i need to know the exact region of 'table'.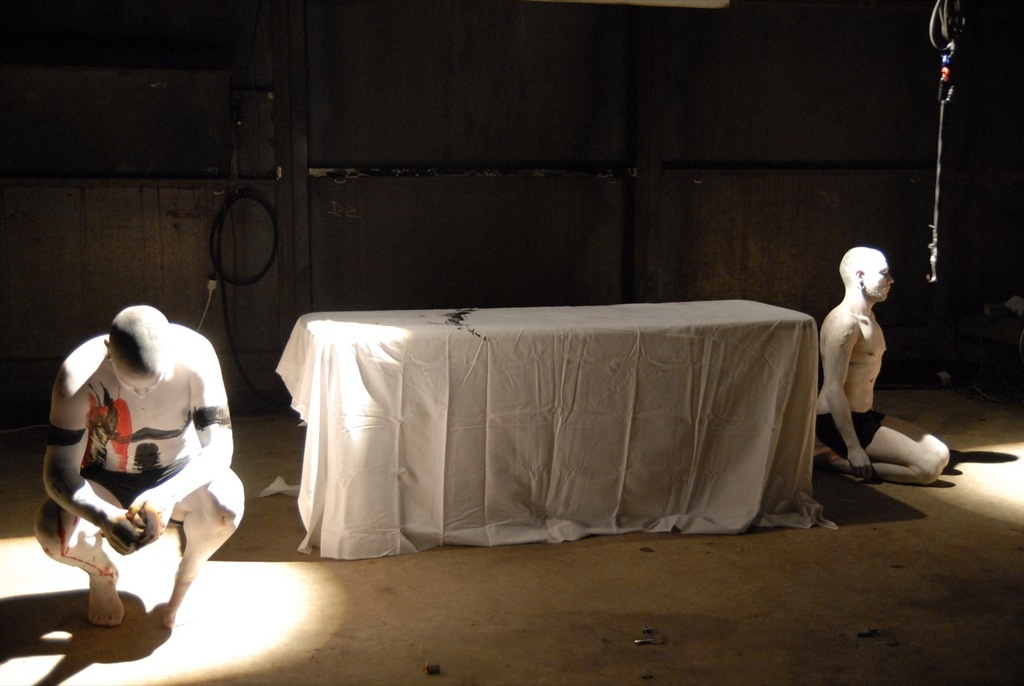
Region: 312/301/840/558.
